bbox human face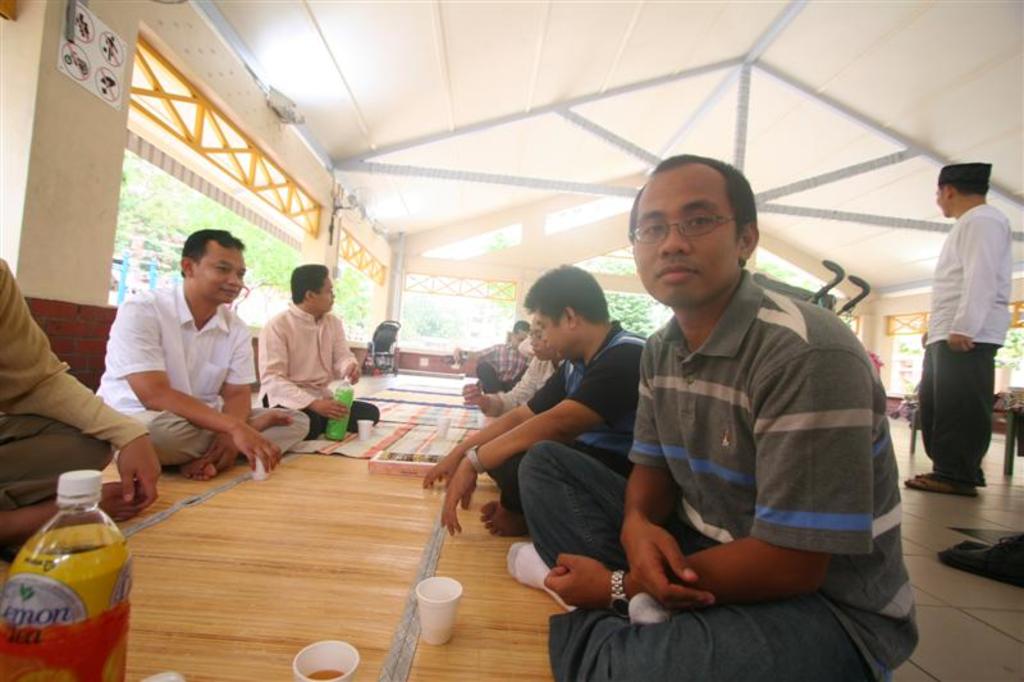
(left=531, top=313, right=554, bottom=360)
